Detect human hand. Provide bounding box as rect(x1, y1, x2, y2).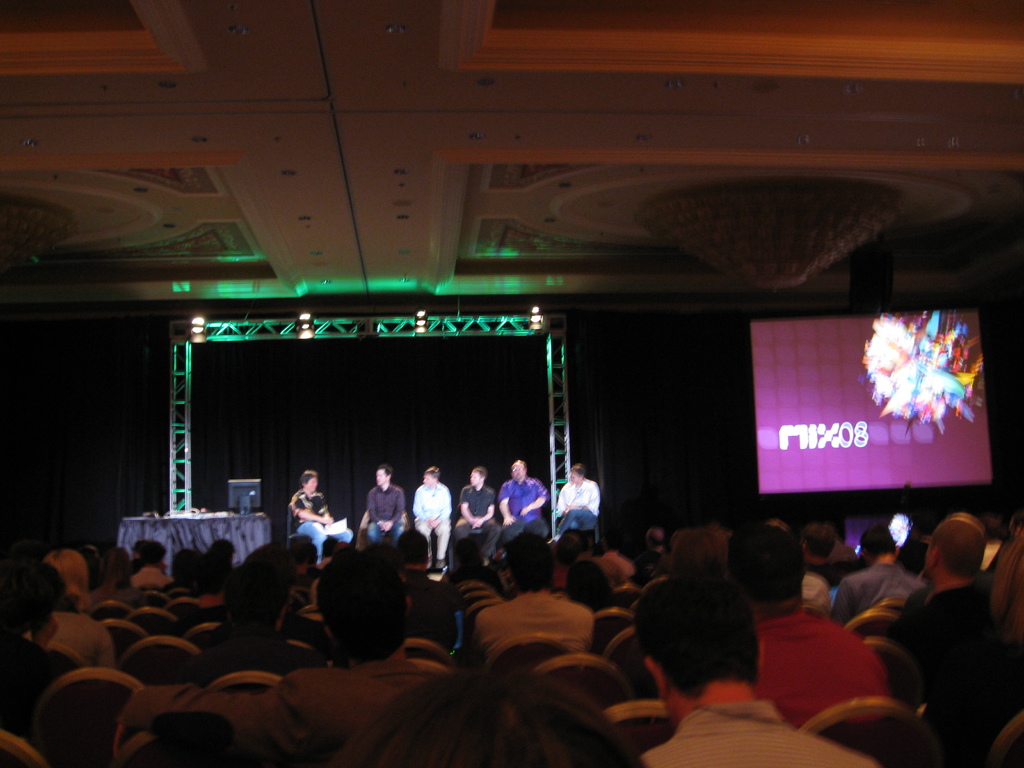
rect(385, 519, 390, 529).
